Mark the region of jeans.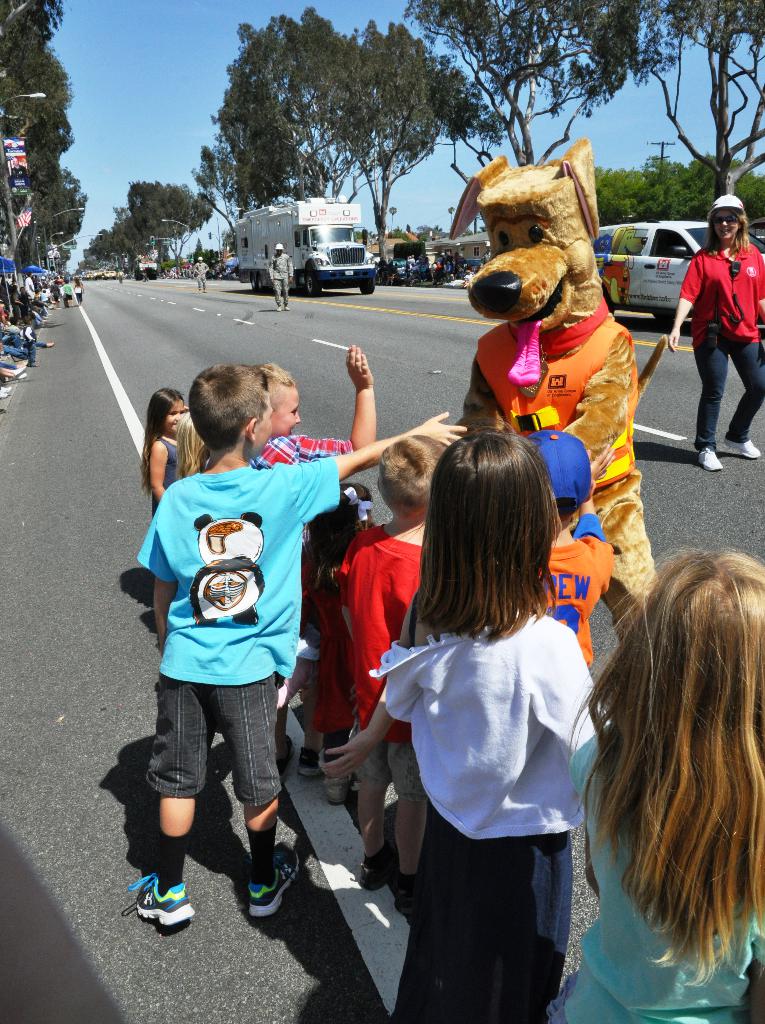
Region: 199,276,204,298.
